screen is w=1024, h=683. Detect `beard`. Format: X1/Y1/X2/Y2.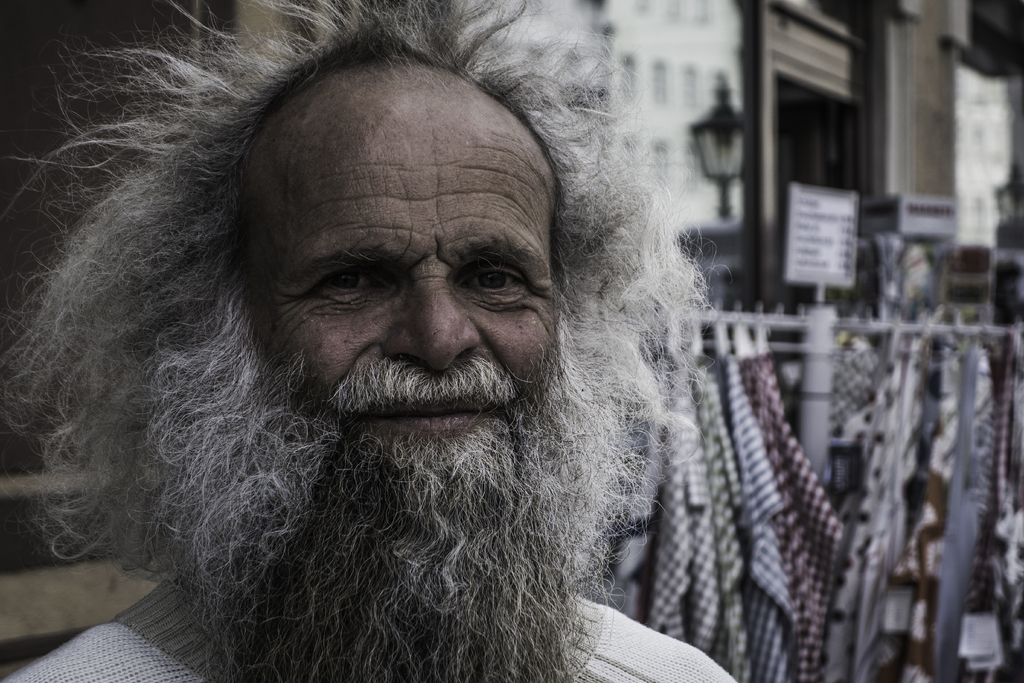
127/297/644/682.
